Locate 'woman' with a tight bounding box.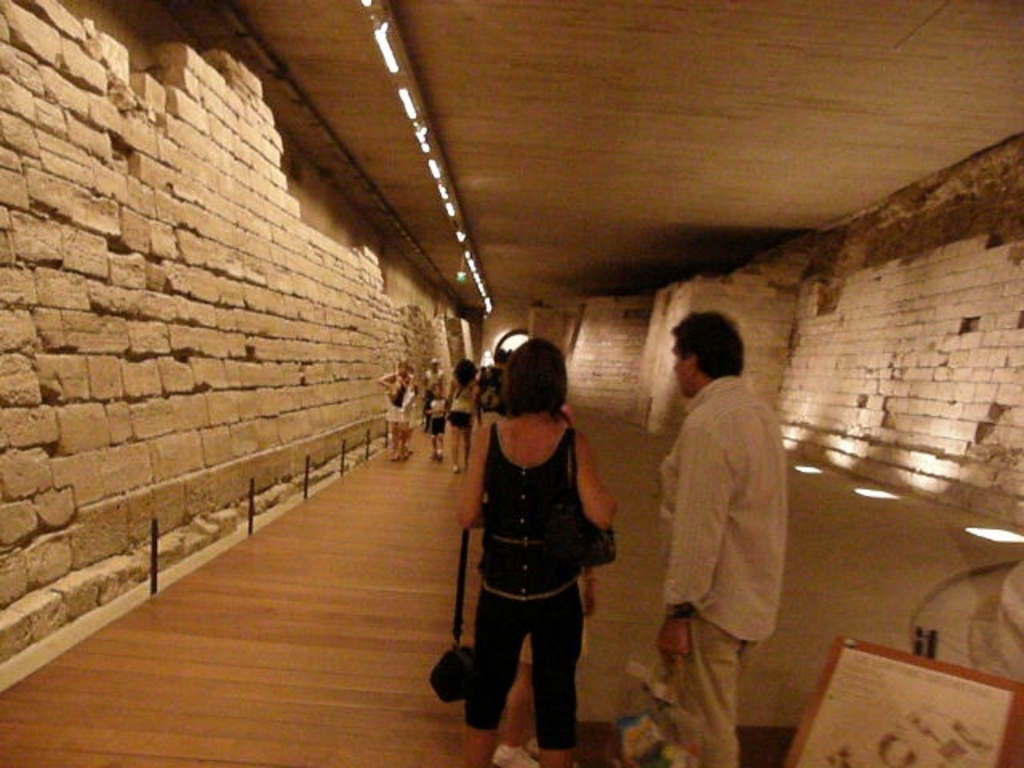
BBox(451, 349, 482, 477).
